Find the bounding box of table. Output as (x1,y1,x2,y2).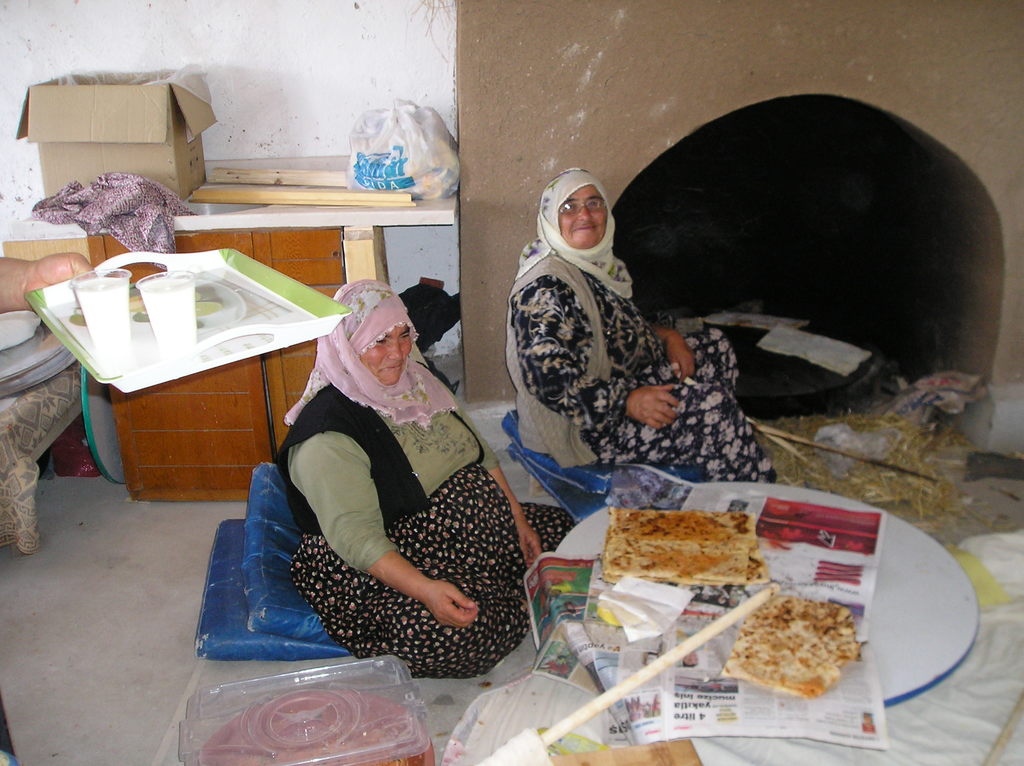
(109,227,348,503).
